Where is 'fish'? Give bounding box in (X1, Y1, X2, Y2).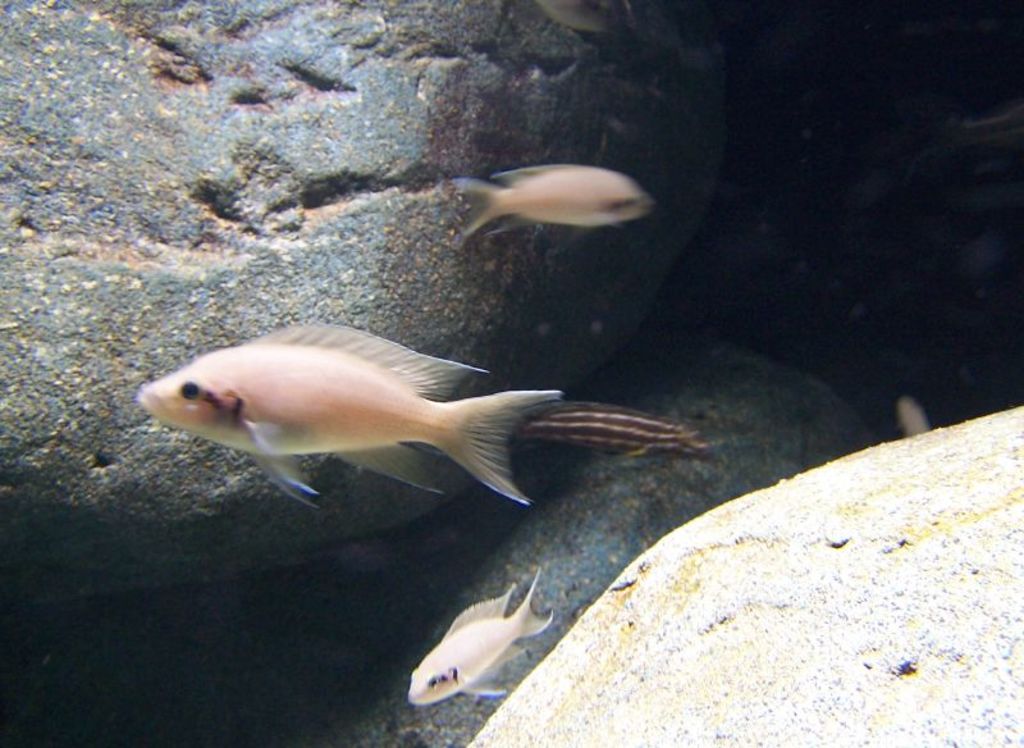
(507, 401, 718, 460).
